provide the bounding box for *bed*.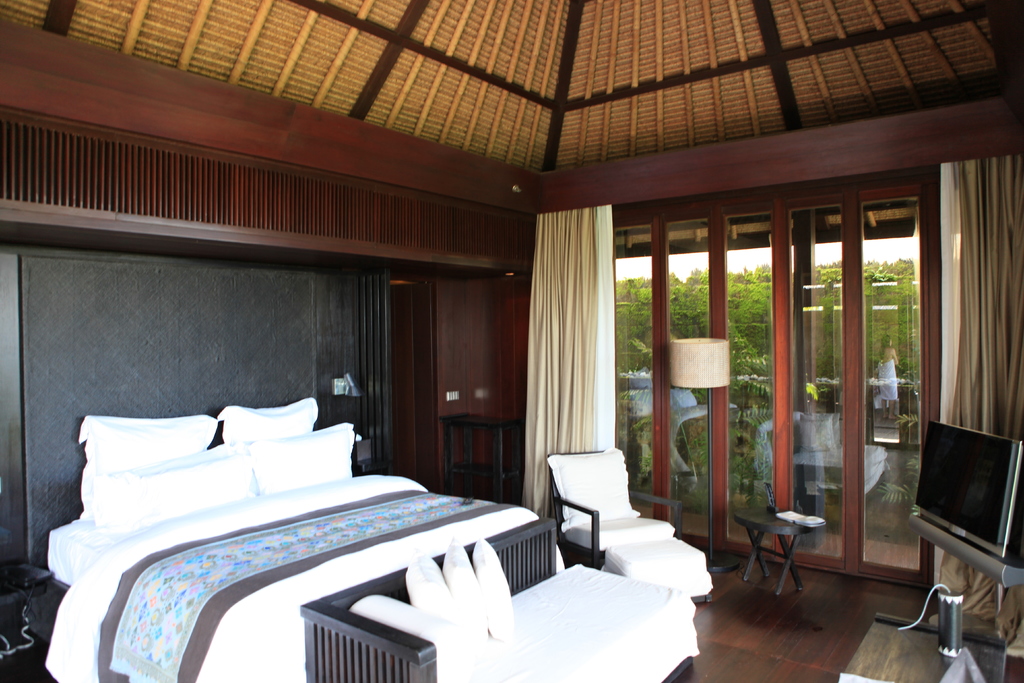
Rect(28, 394, 536, 677).
